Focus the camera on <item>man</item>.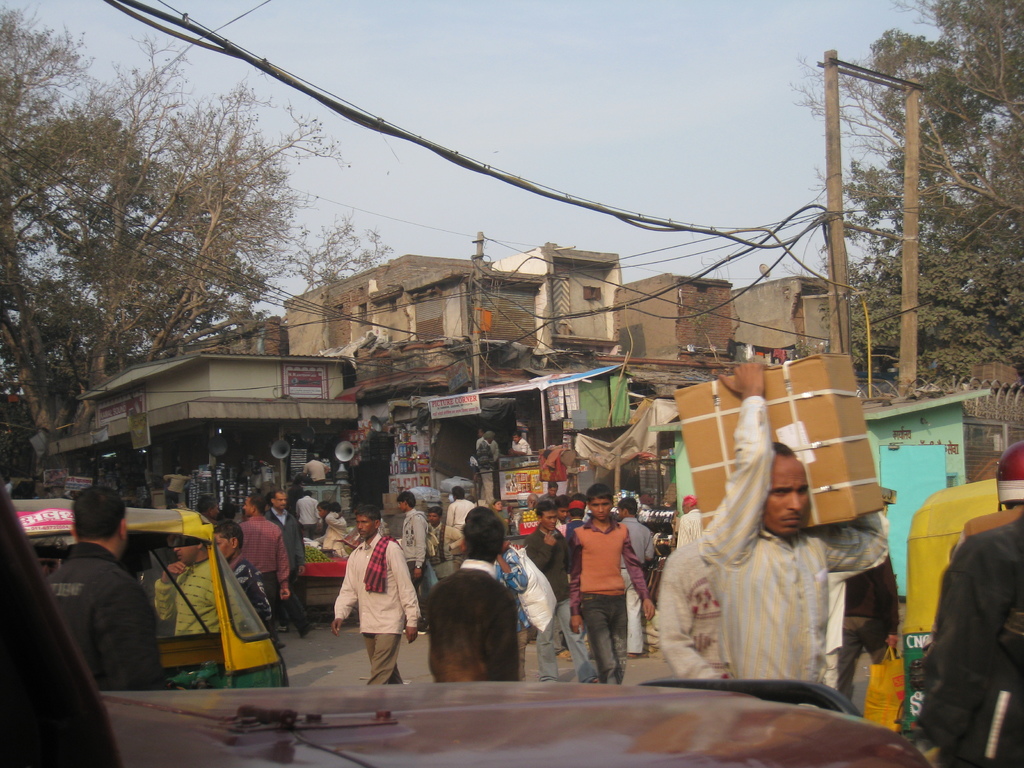
Focus region: x1=941, y1=447, x2=1023, y2=561.
